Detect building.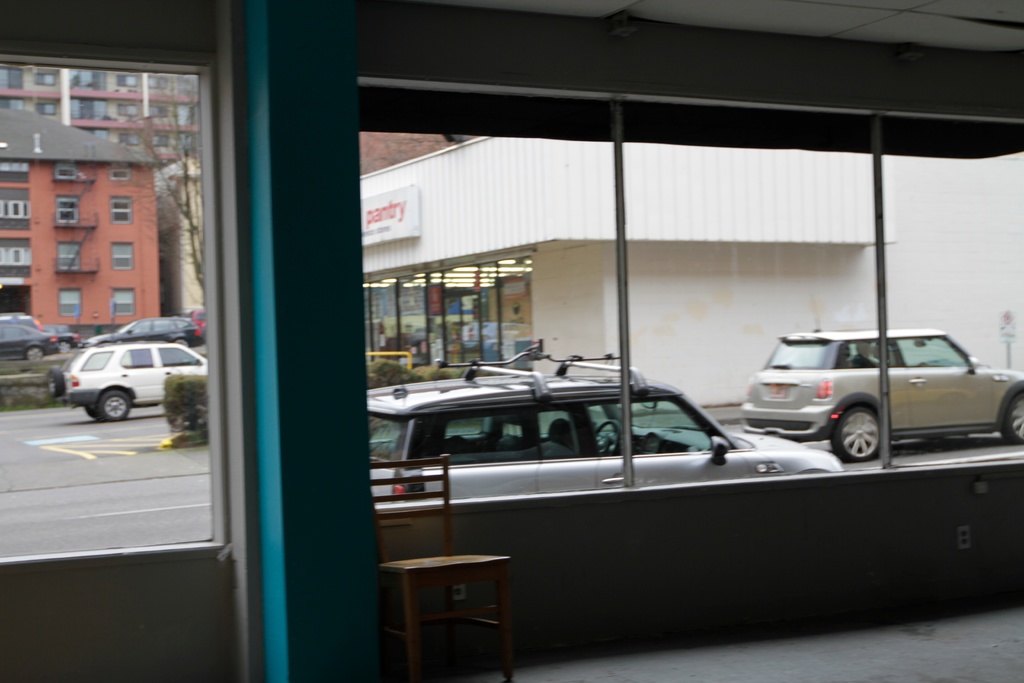
Detected at 0,111,173,353.
